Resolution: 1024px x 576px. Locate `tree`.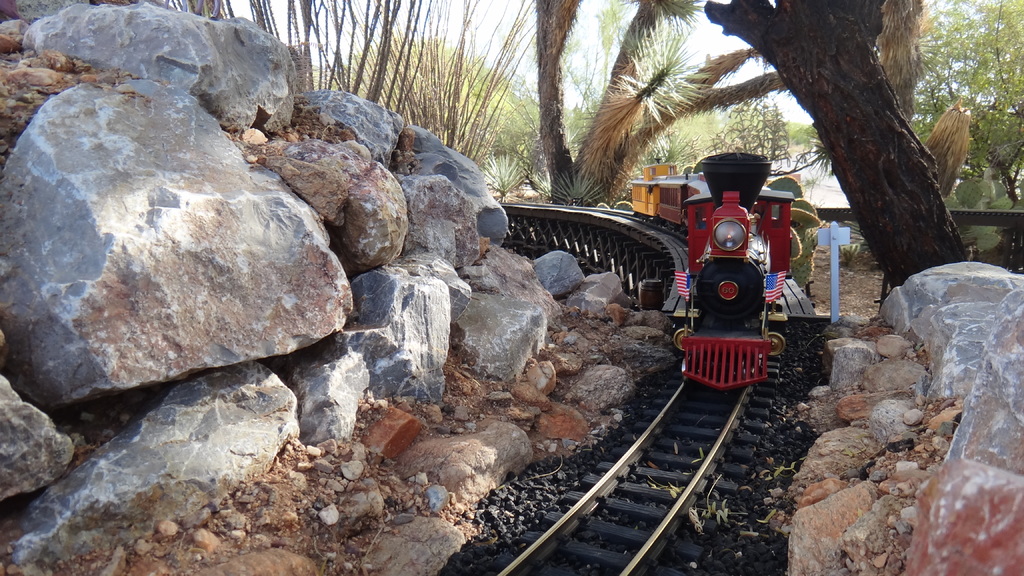
[519,0,779,212].
